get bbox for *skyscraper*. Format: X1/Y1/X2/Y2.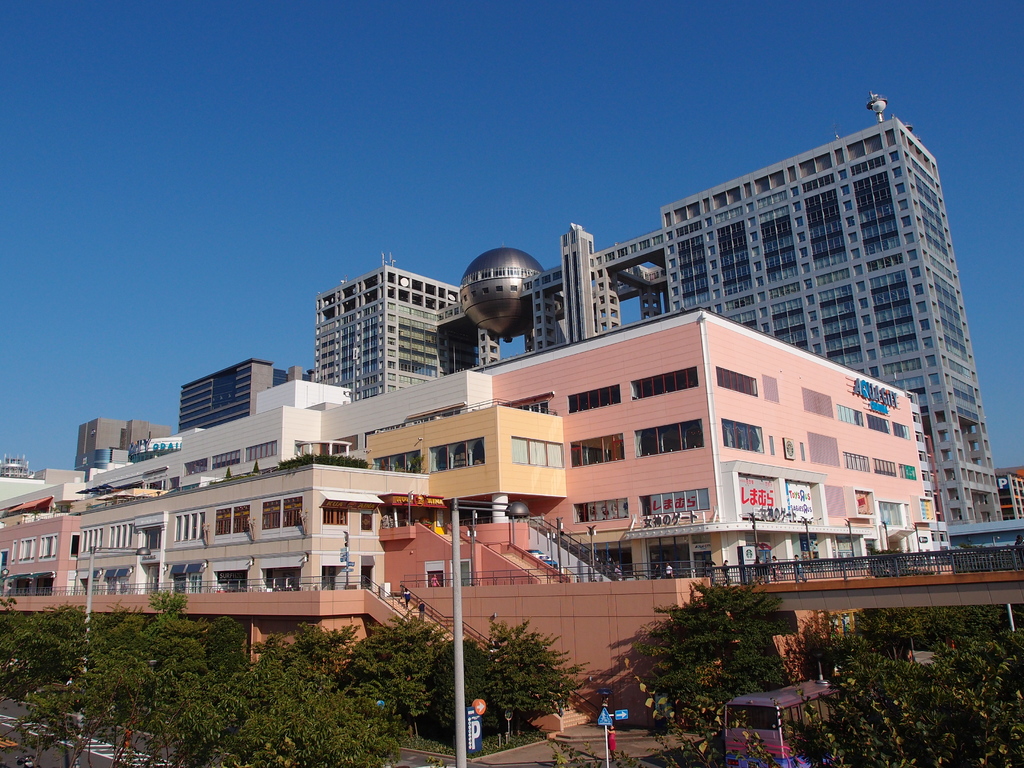
0/356/376/673.
